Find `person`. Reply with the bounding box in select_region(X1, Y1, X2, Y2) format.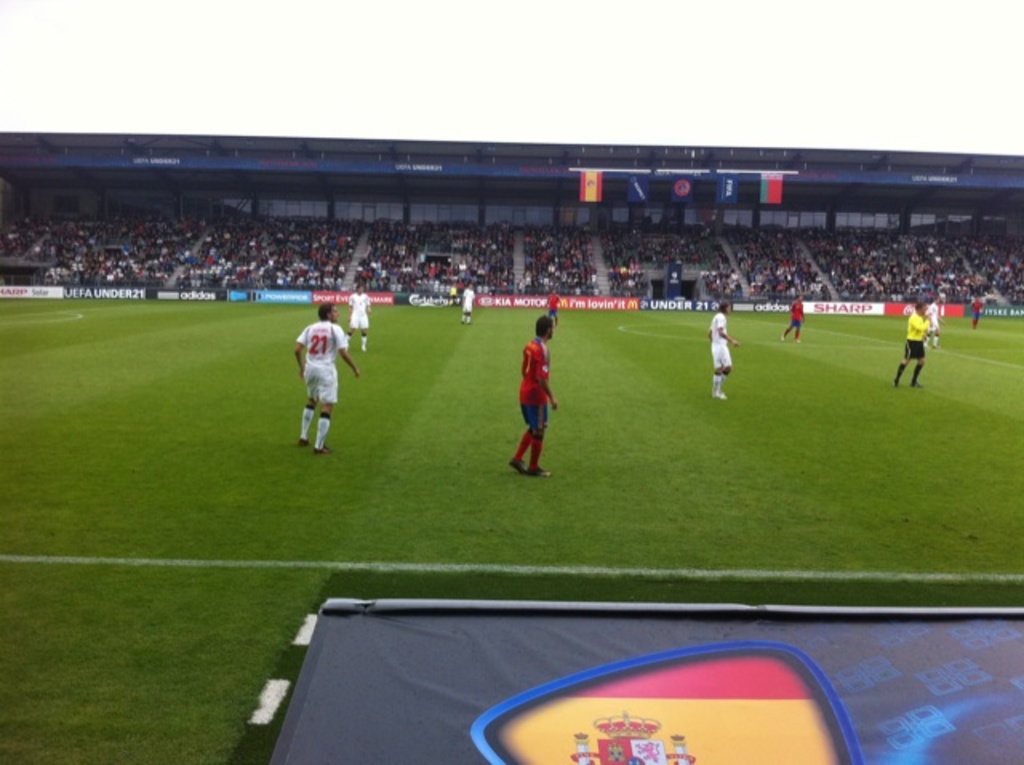
select_region(778, 299, 806, 342).
